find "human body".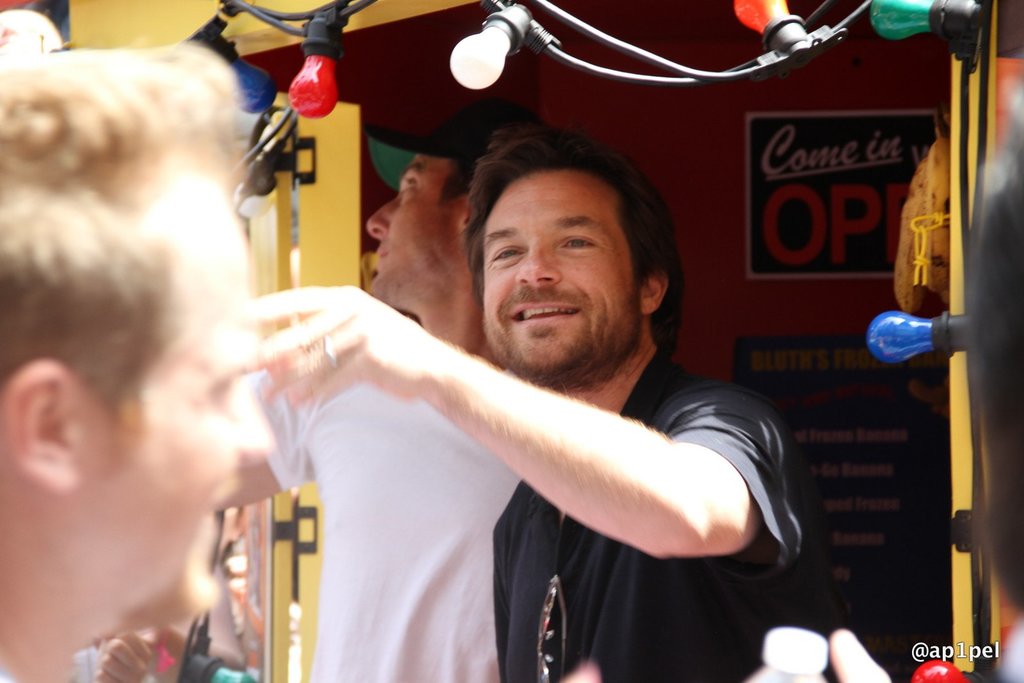
bbox=(228, 365, 798, 682).
